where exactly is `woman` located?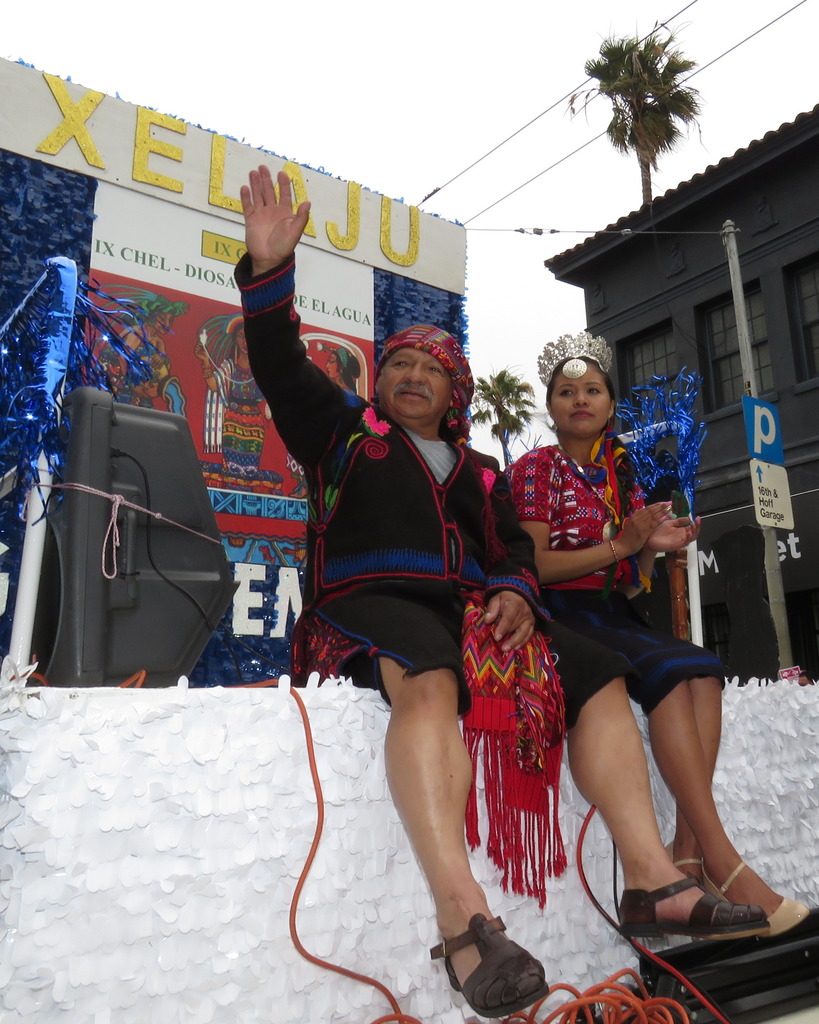
Its bounding box is [196, 328, 264, 481].
